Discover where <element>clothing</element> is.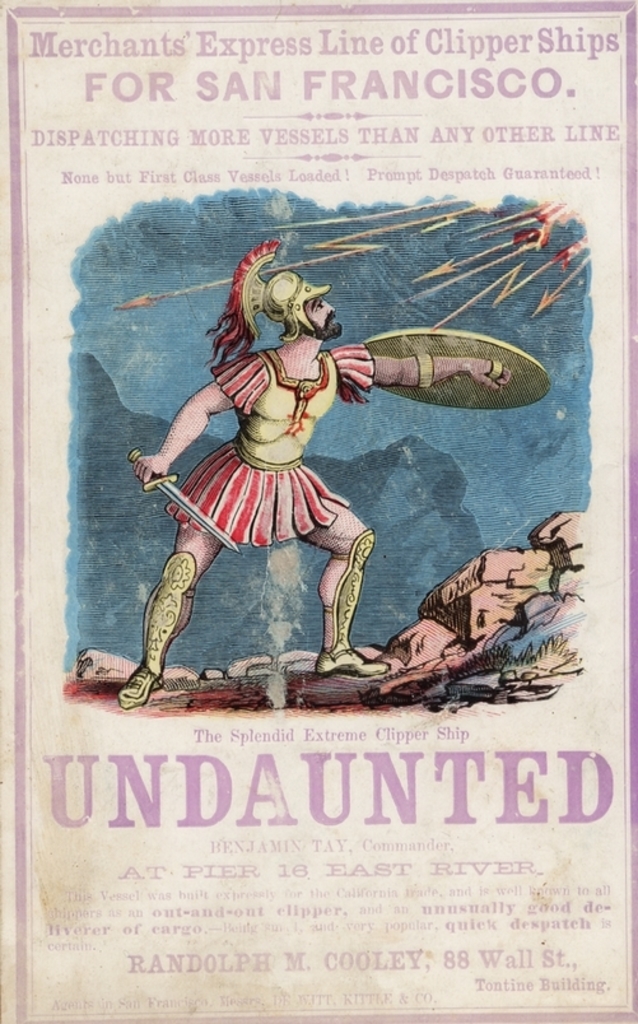
Discovered at {"x1": 140, "y1": 298, "x2": 410, "y2": 629}.
